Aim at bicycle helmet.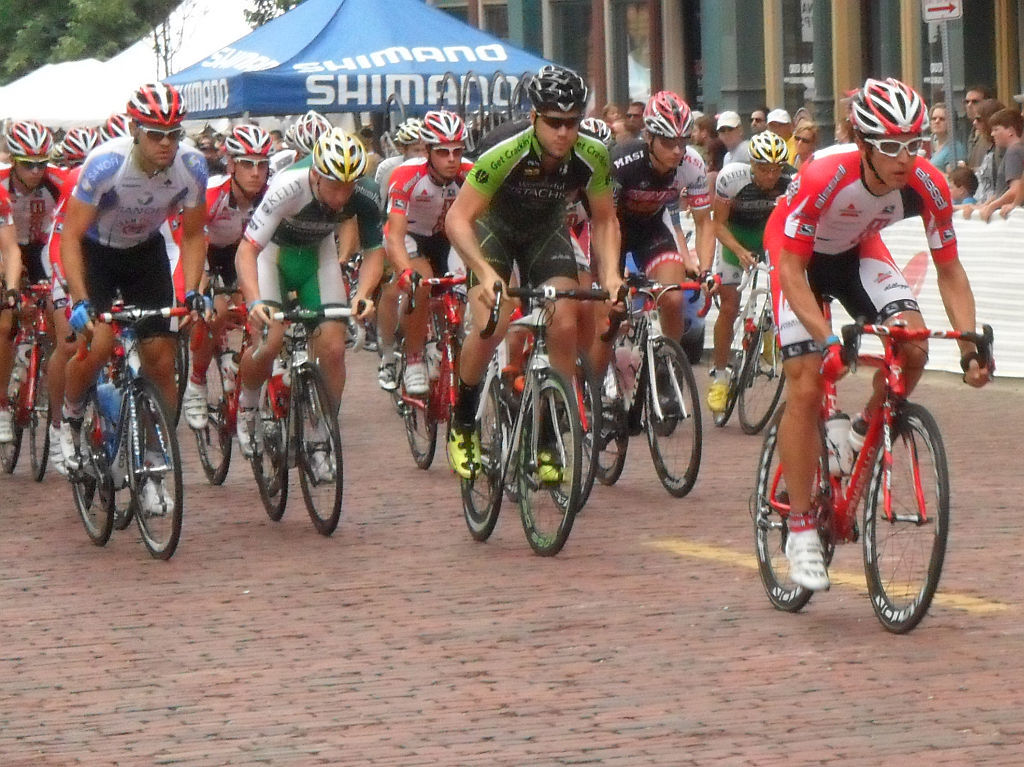
Aimed at {"left": 0, "top": 120, "right": 51, "bottom": 166}.
